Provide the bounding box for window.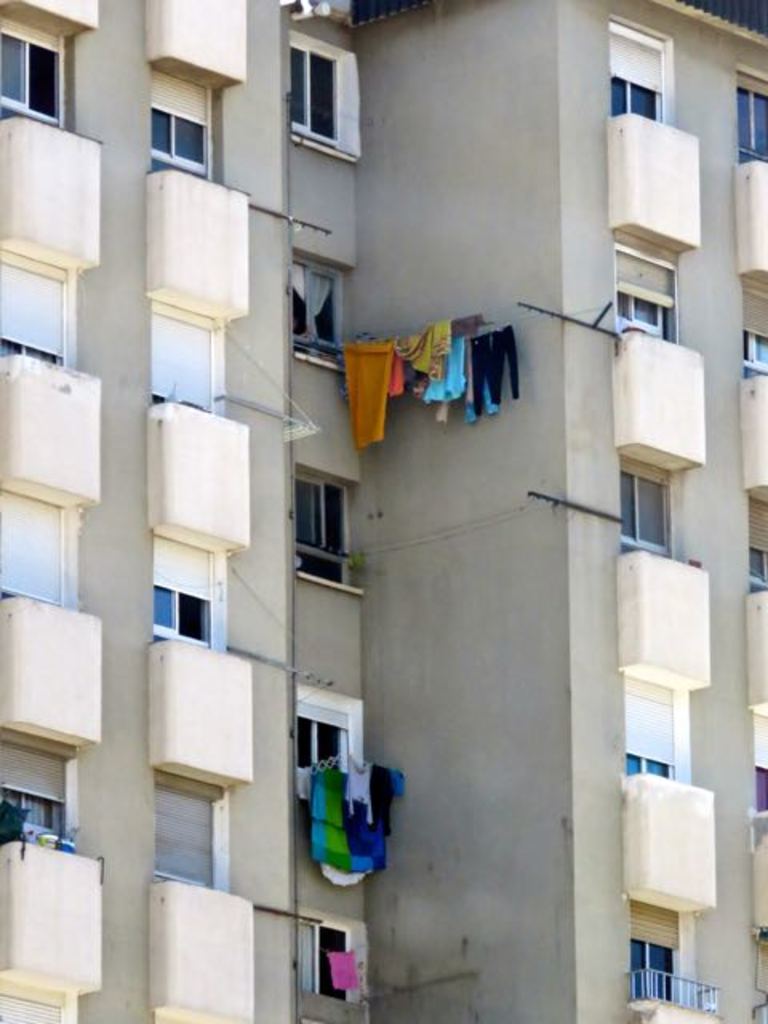
{"x1": 755, "y1": 712, "x2": 766, "y2": 811}.
